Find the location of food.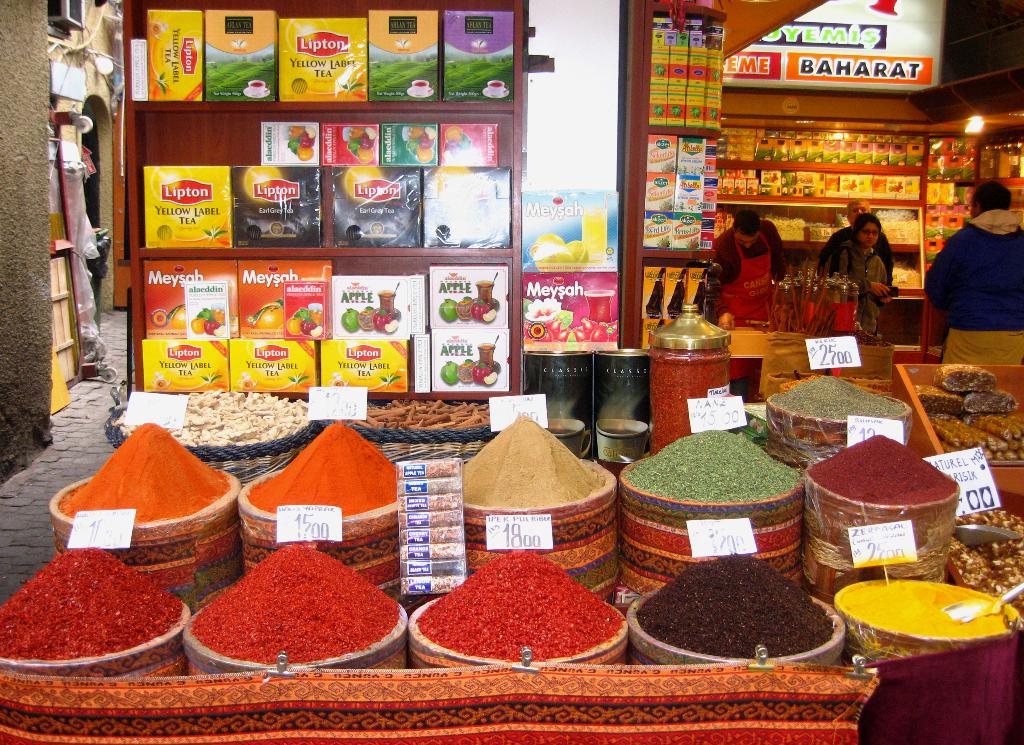
Location: bbox=(637, 550, 840, 657).
